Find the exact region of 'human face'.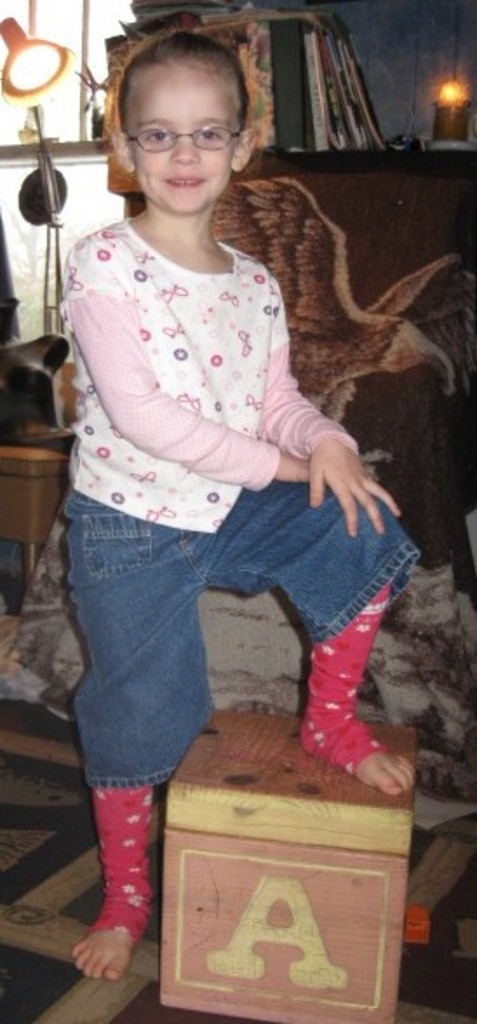
Exact region: 97, 37, 261, 207.
